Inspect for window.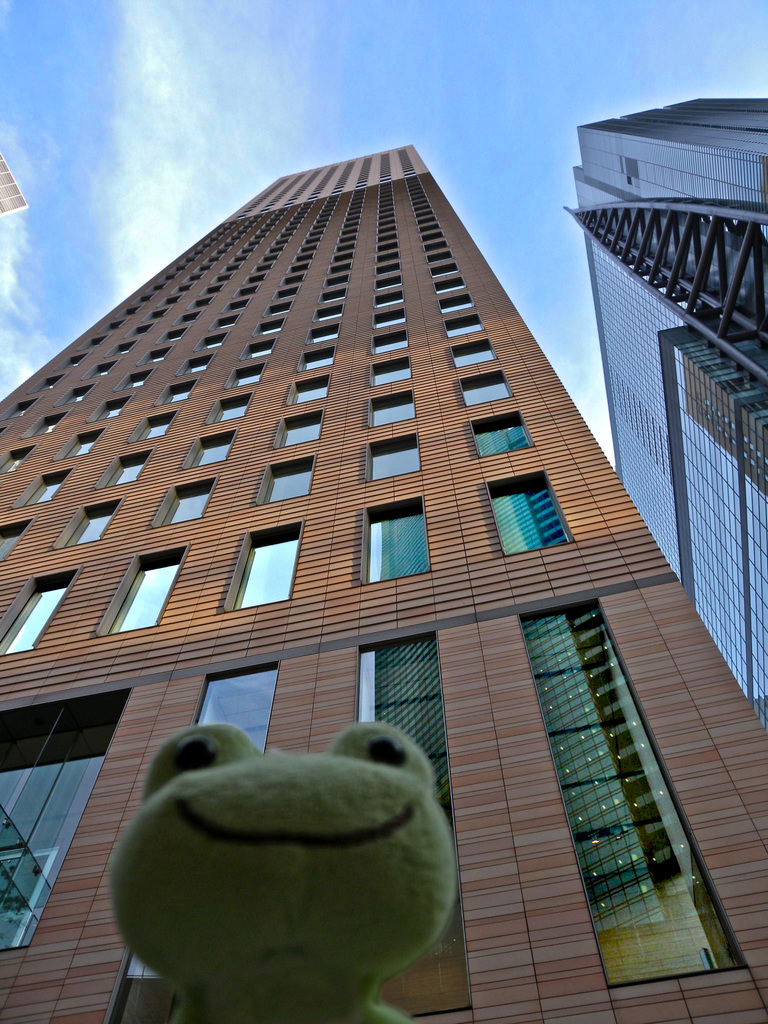
Inspection: Rect(271, 413, 324, 447).
